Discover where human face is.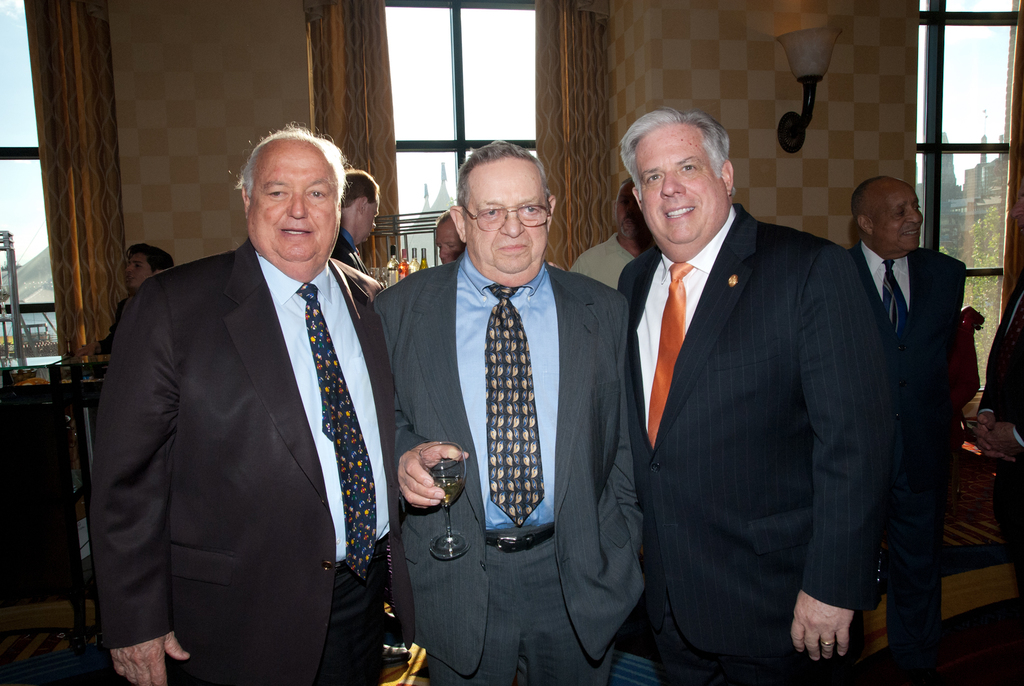
Discovered at 248,159,341,264.
